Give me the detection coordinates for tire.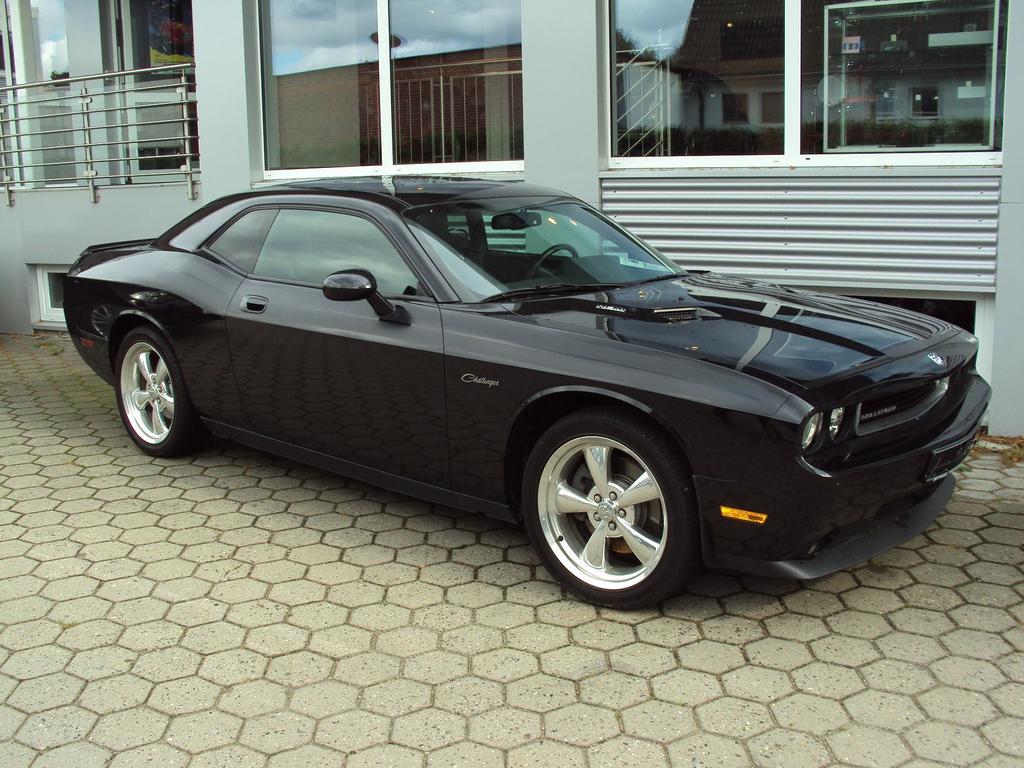
(x1=108, y1=324, x2=202, y2=458).
